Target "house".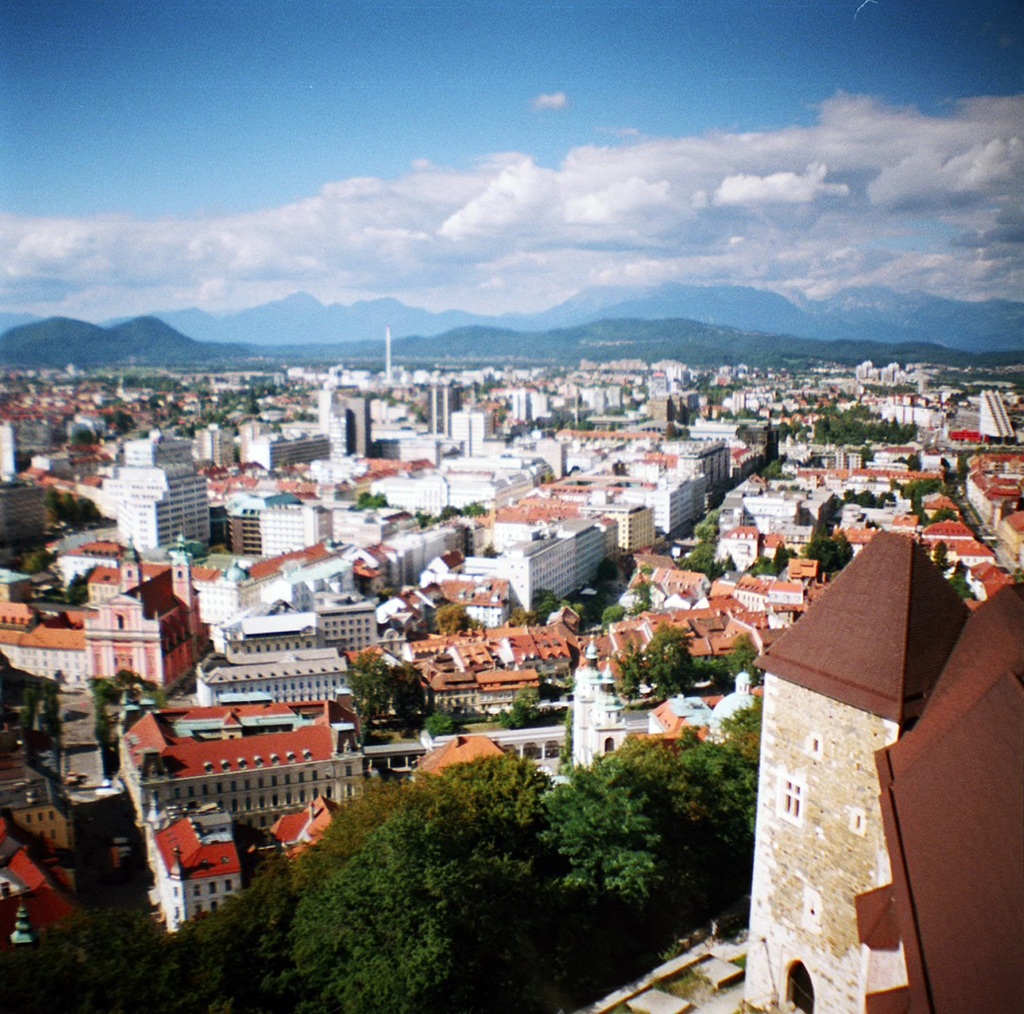
Target region: 0,475,58,571.
